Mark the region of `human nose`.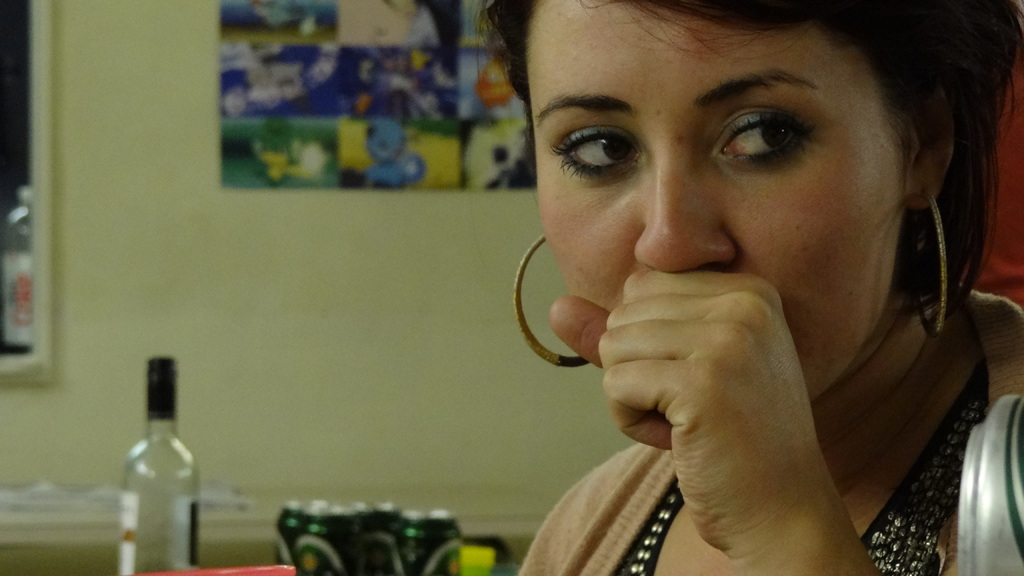
Region: 628/148/740/268.
